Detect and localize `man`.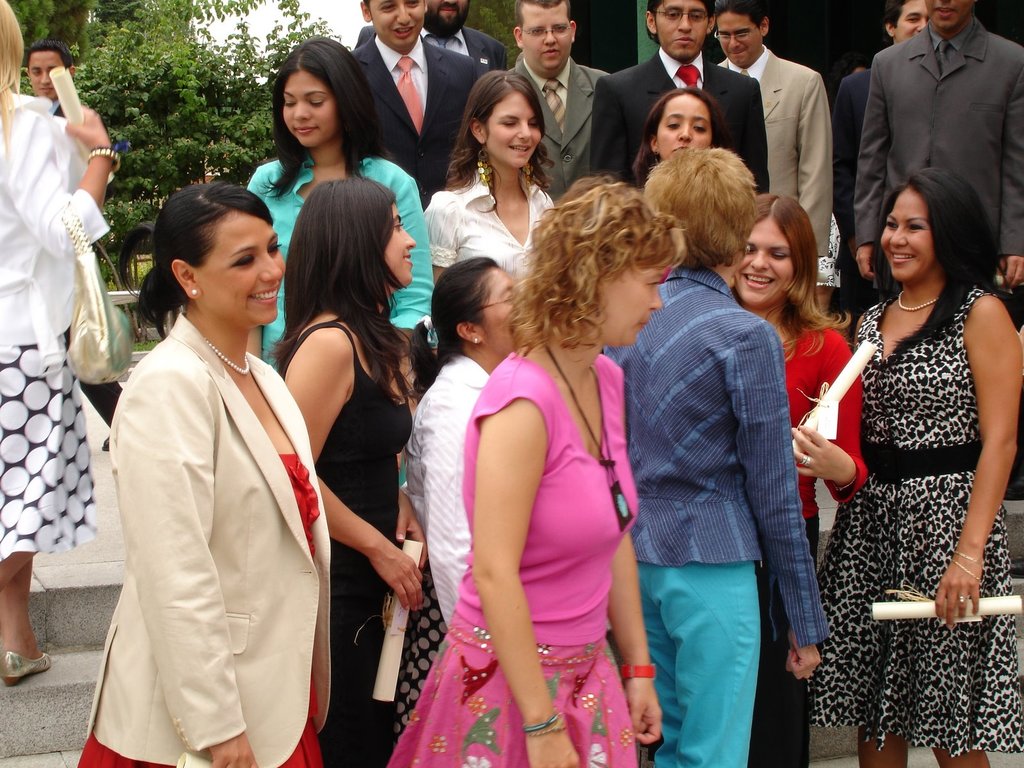
Localized at crop(357, 0, 508, 69).
